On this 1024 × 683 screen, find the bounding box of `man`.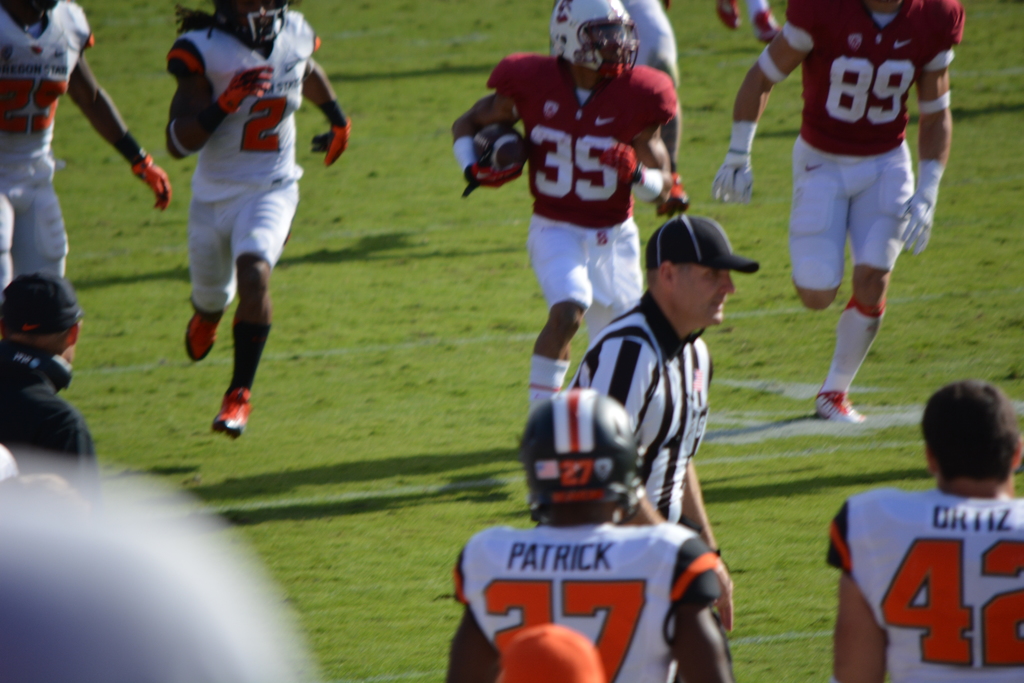
Bounding box: 156/0/346/440.
